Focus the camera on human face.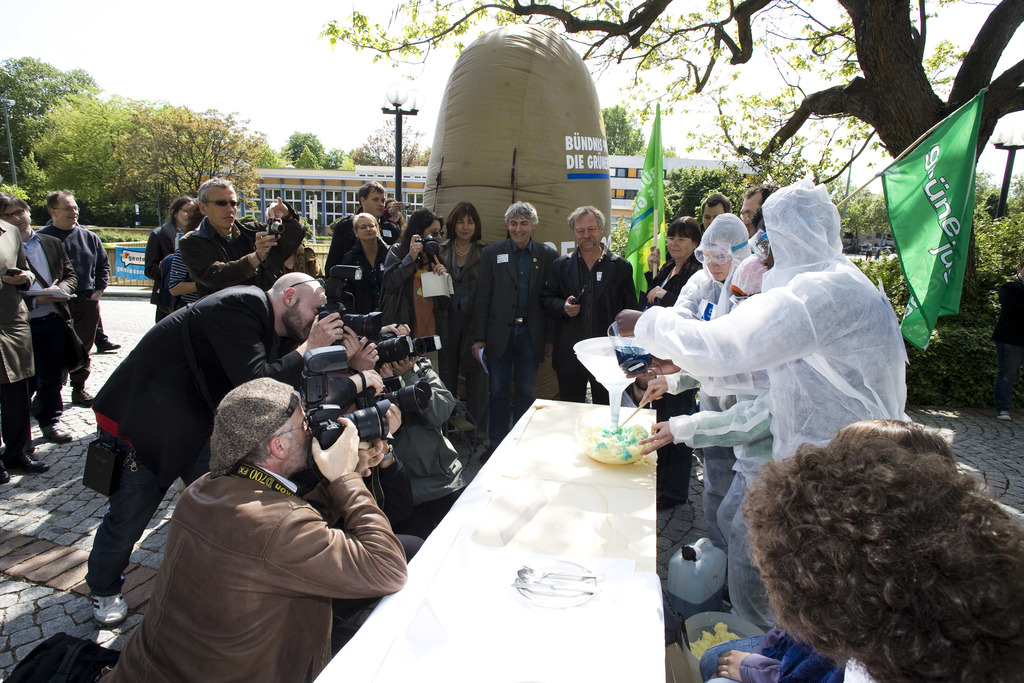
Focus region: bbox=[364, 191, 387, 211].
